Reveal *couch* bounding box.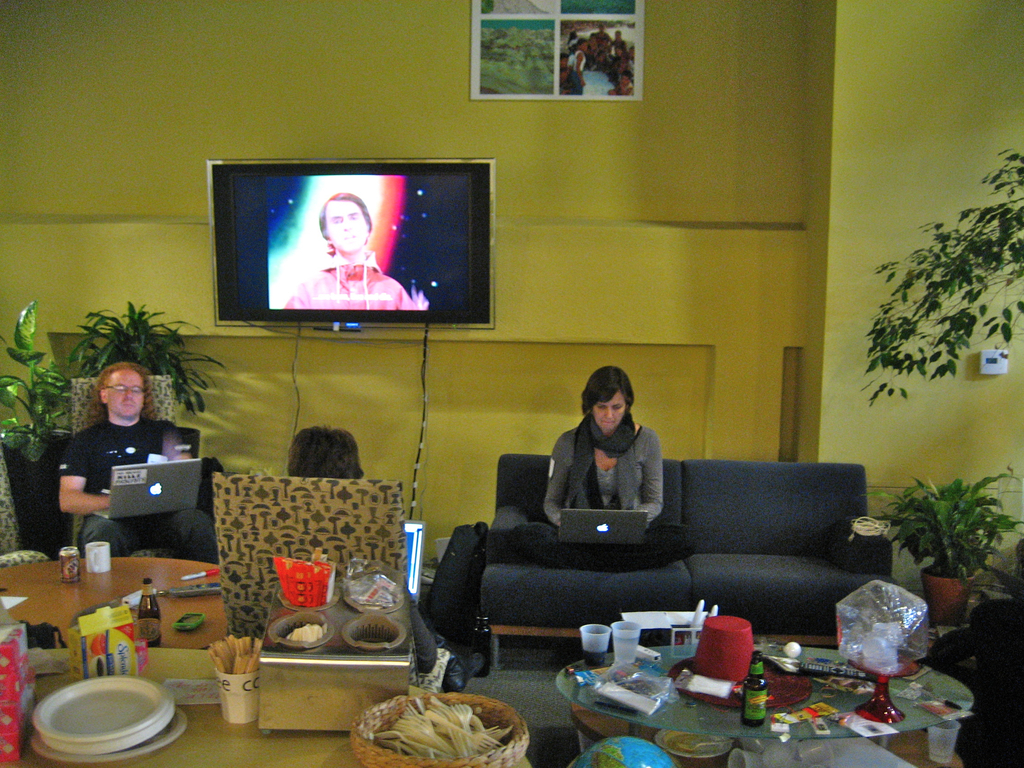
Revealed: (left=426, top=428, right=901, bottom=682).
